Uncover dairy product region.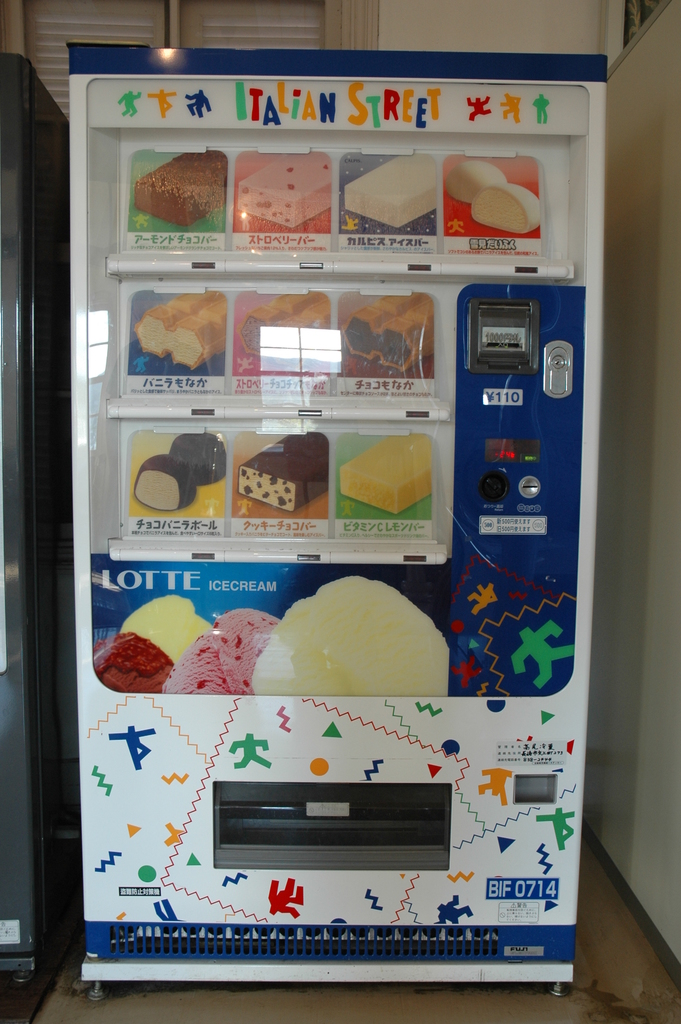
Uncovered: box(172, 634, 254, 705).
